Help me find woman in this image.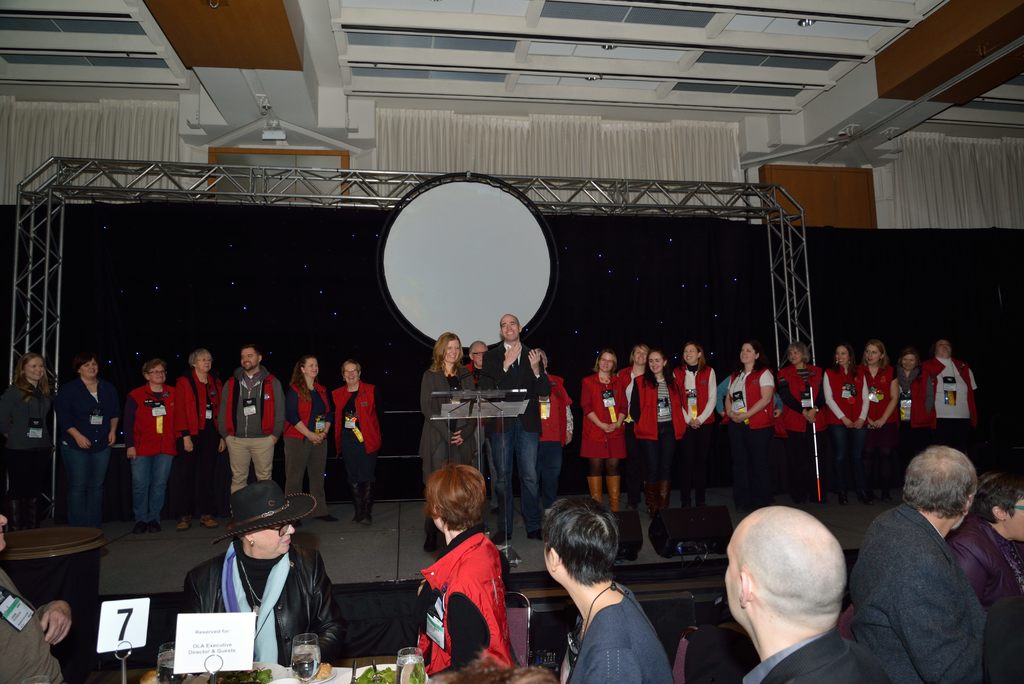
Found it: Rect(410, 462, 515, 678).
